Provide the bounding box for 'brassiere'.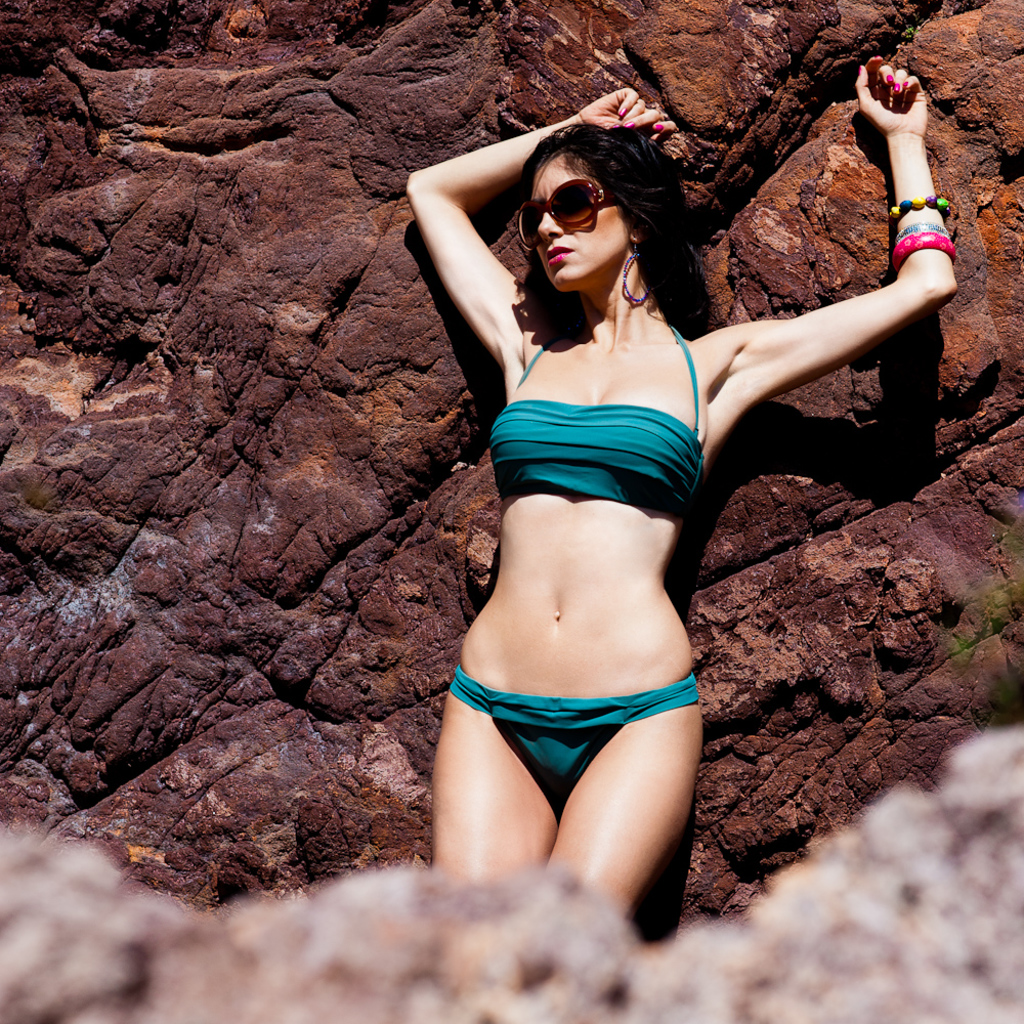
BBox(487, 314, 702, 519).
